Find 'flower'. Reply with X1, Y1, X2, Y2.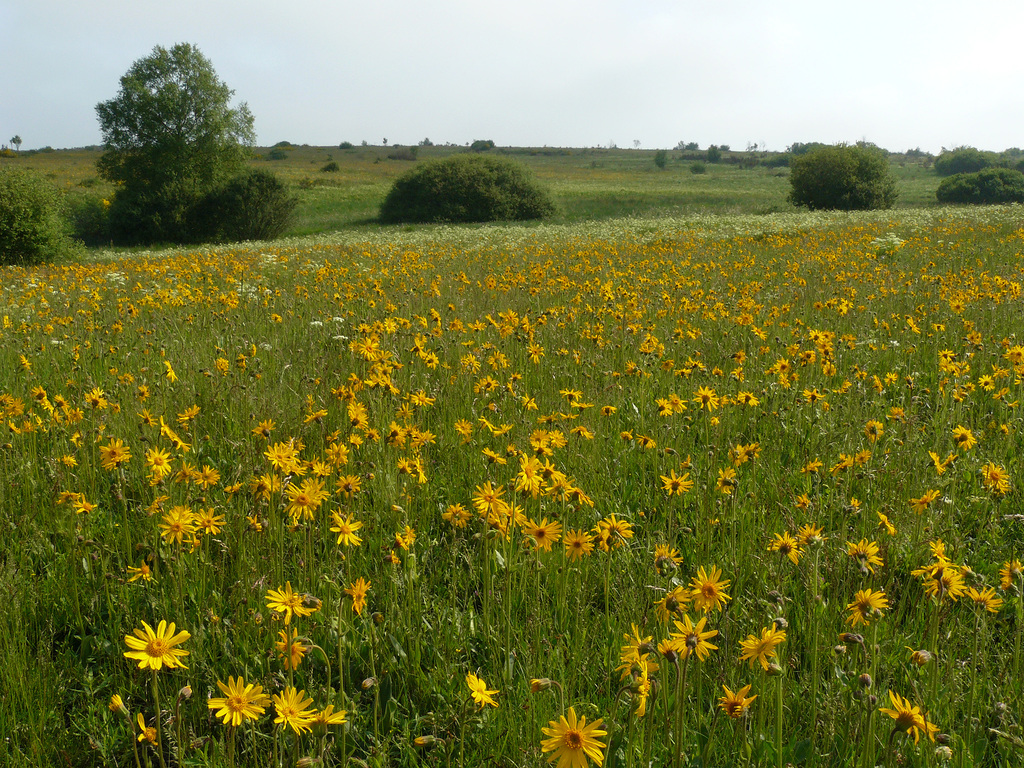
738, 630, 788, 664.
